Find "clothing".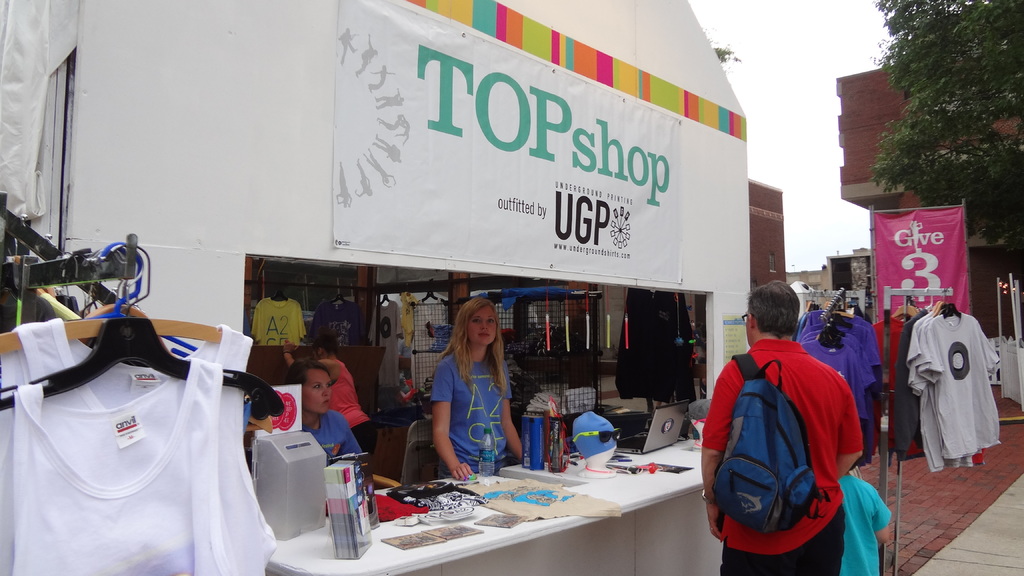
l=4, t=354, r=238, b=575.
